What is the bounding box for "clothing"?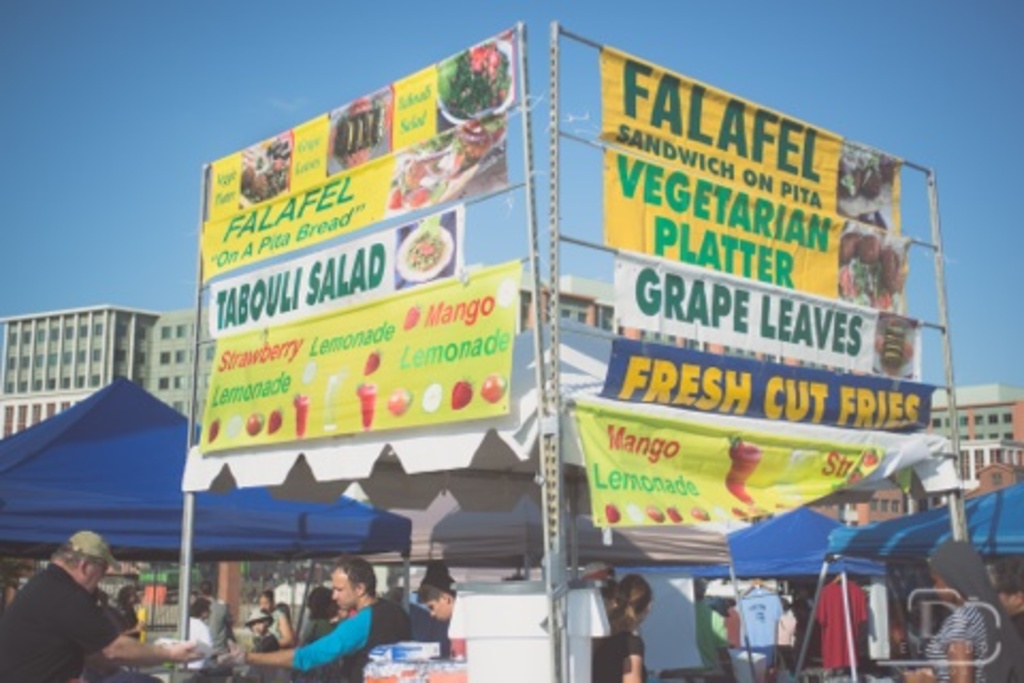
(x1=15, y1=553, x2=117, y2=677).
